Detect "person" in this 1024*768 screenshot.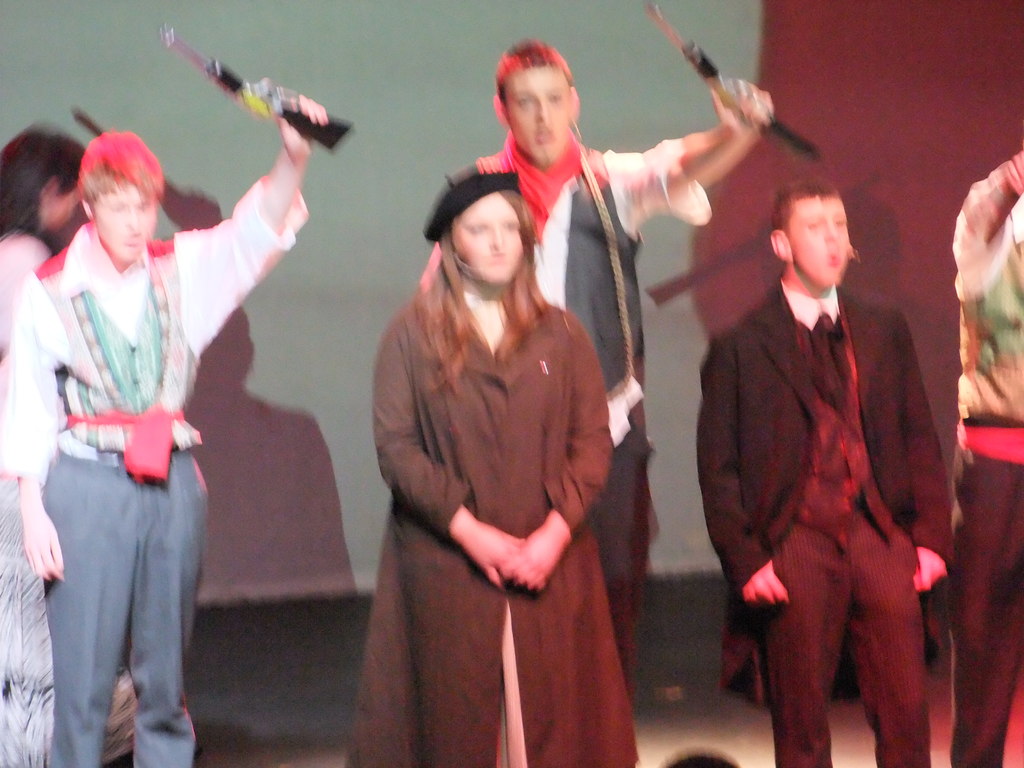
Detection: x1=949 y1=141 x2=1023 y2=767.
